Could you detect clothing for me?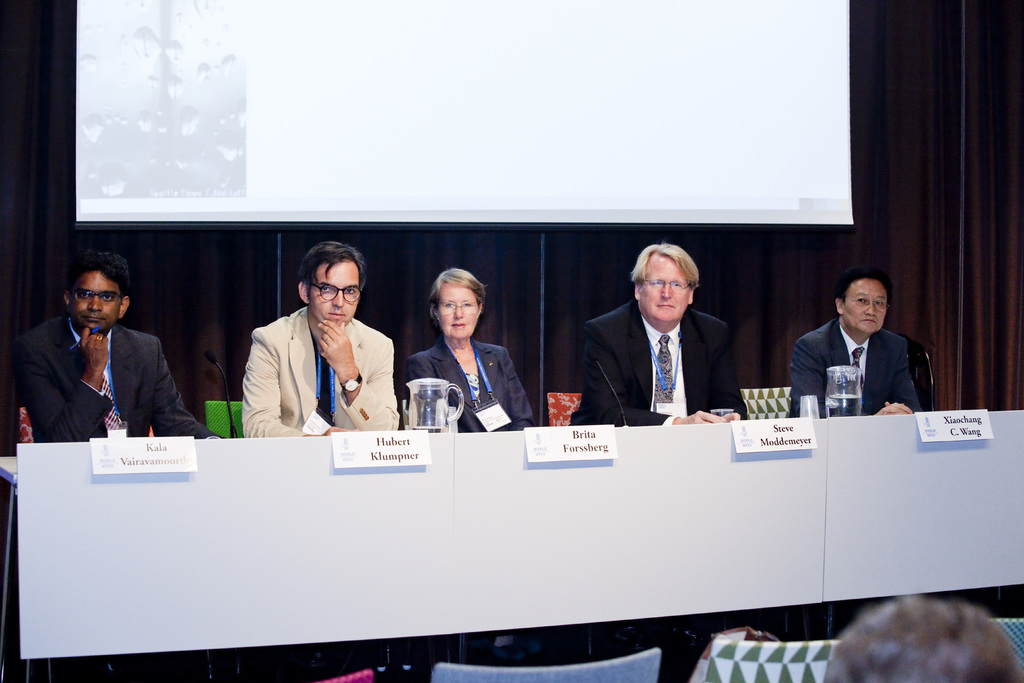
Detection result: (left=783, top=318, right=920, bottom=425).
